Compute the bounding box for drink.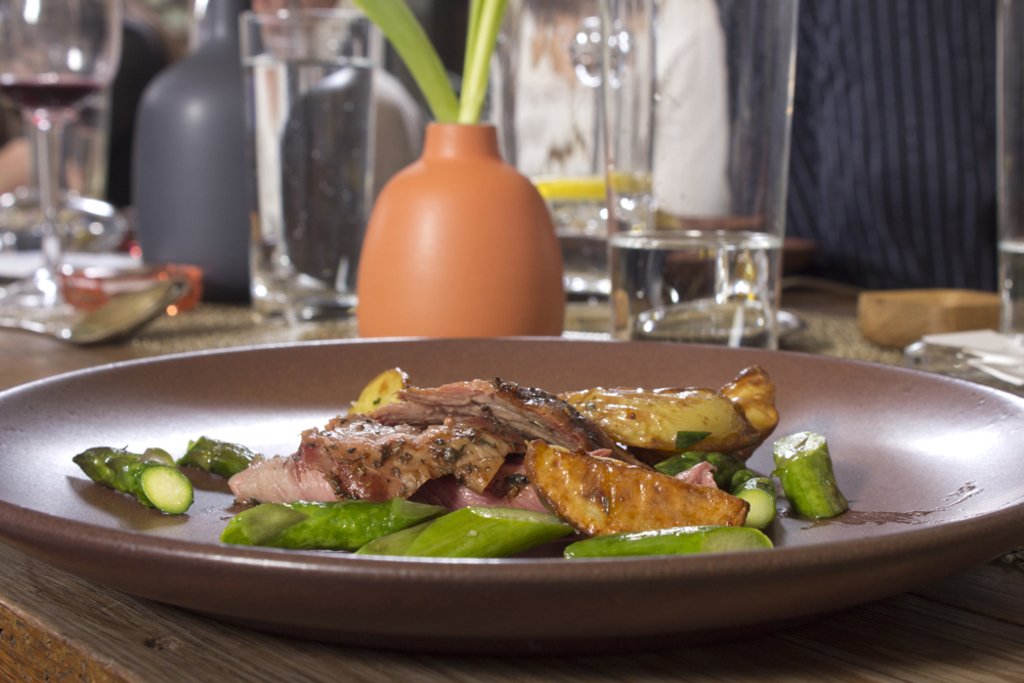
557/219/652/296.
